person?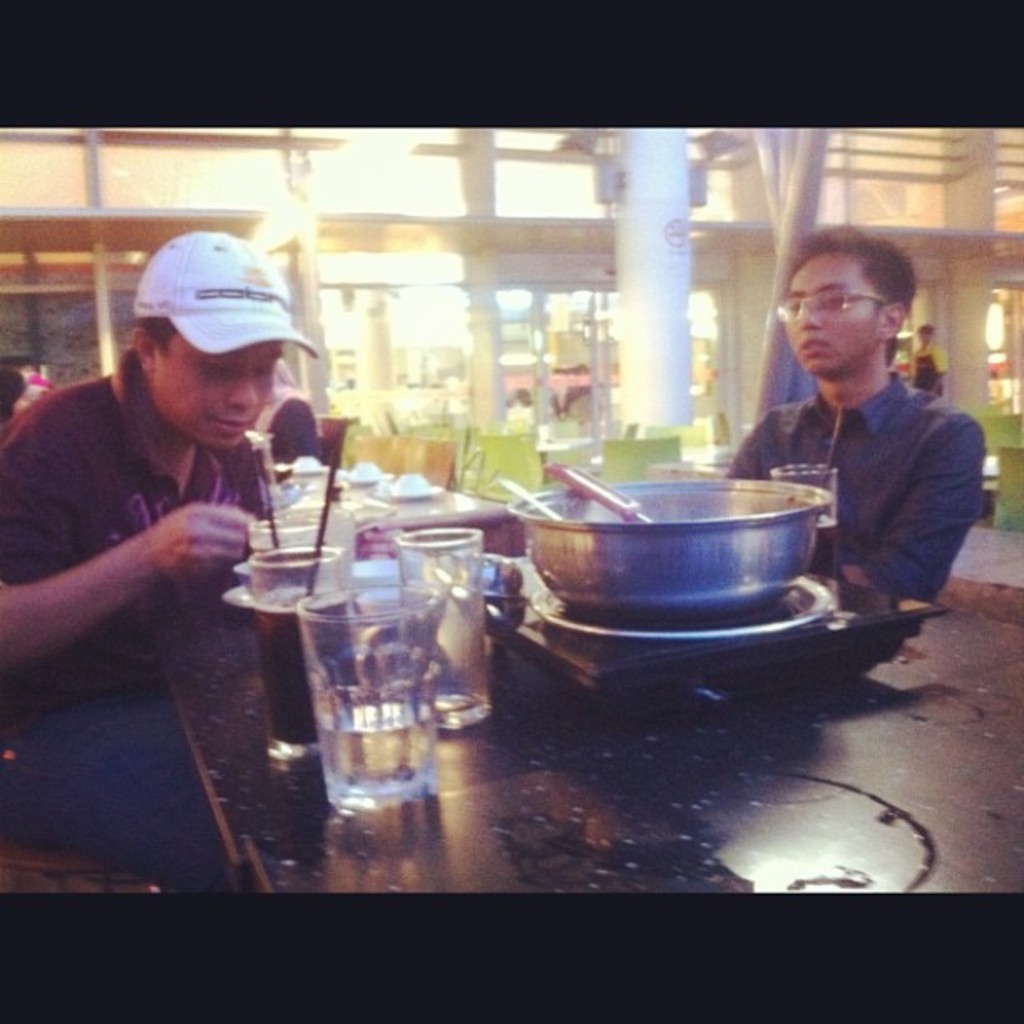
{"x1": 0, "y1": 221, "x2": 318, "y2": 895}
